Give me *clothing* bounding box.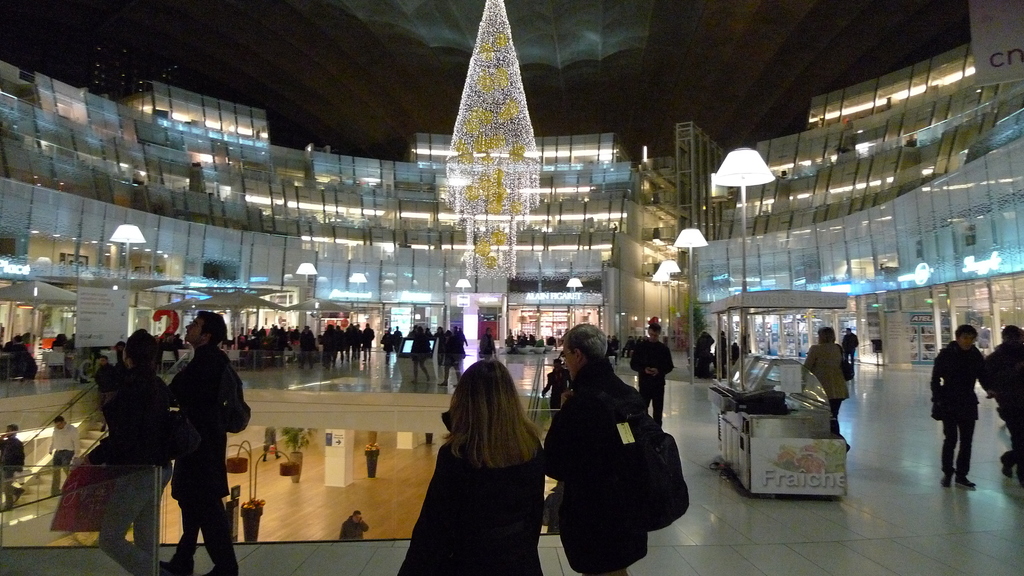
796:341:850:440.
